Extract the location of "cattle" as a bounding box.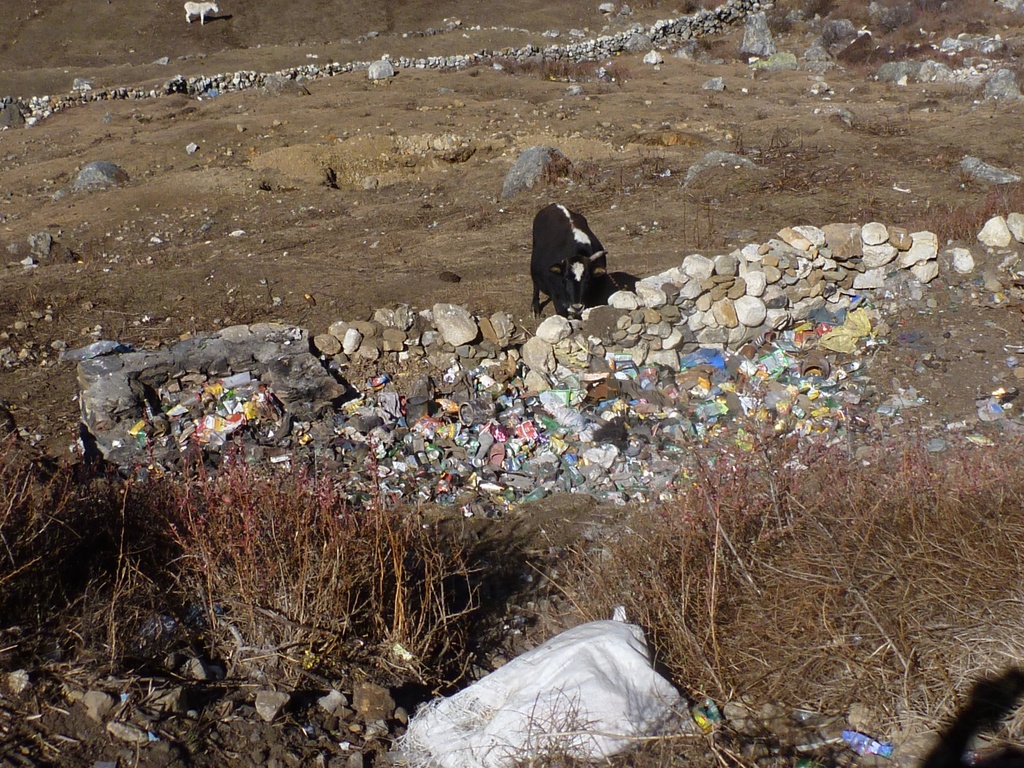
locate(513, 182, 623, 328).
